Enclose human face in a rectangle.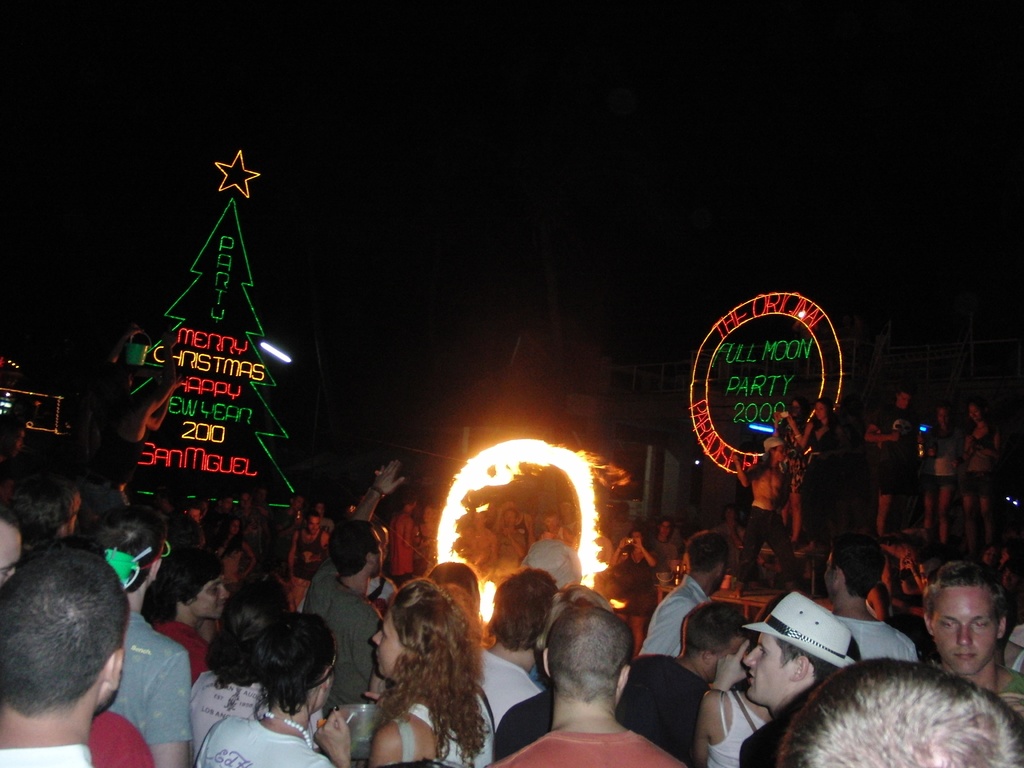
pyautogui.locateOnScreen(371, 538, 381, 569).
